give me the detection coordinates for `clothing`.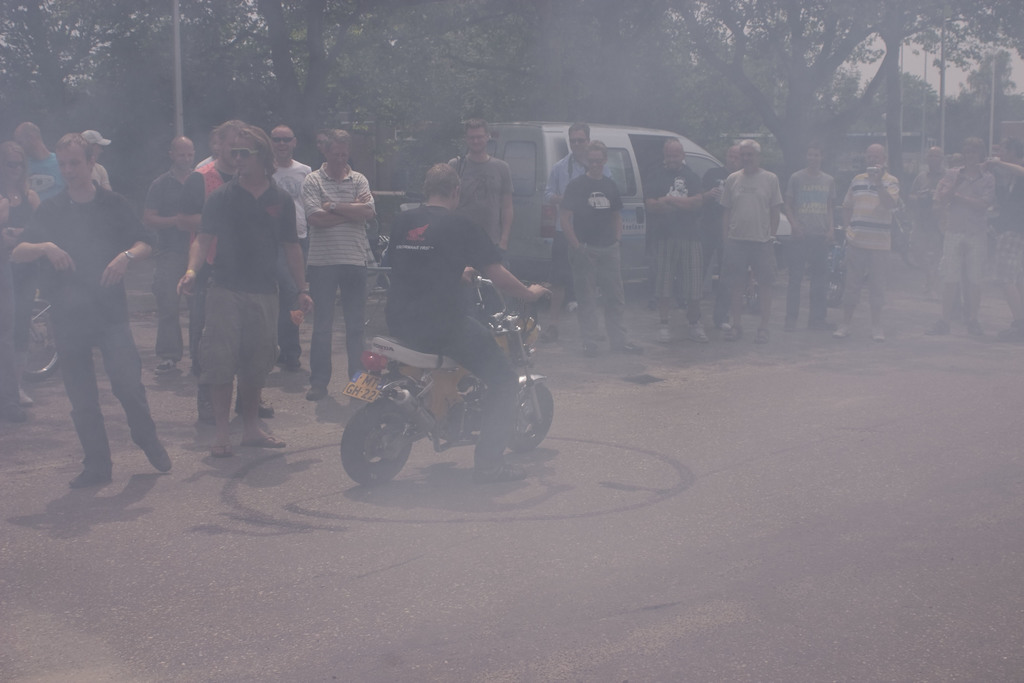
<box>545,154,588,301</box>.
